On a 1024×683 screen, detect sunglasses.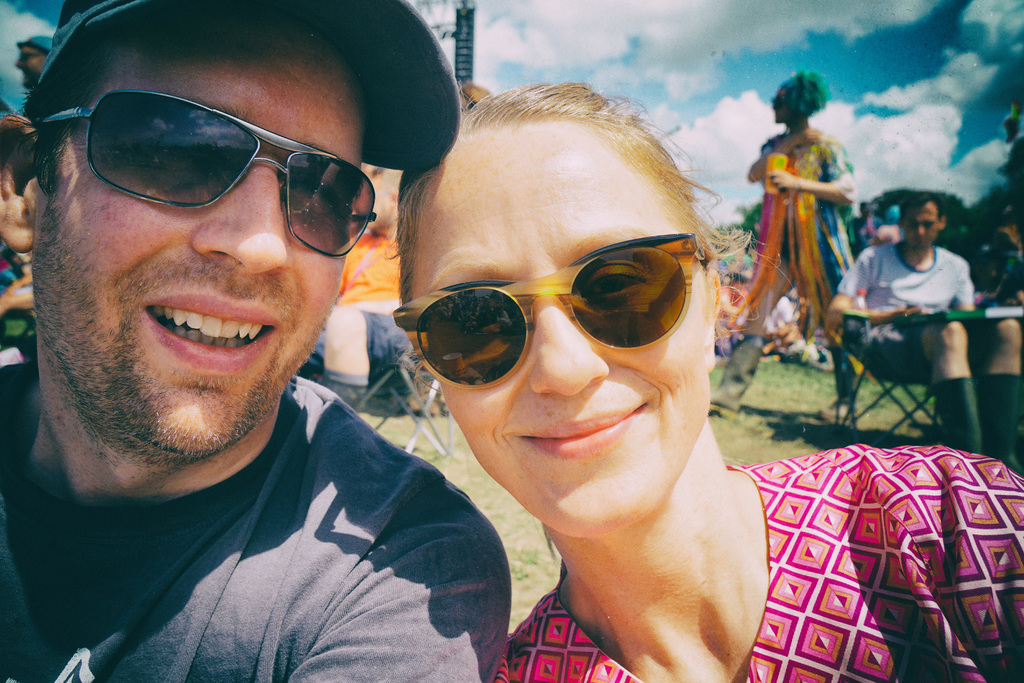
l=392, t=231, r=703, b=390.
